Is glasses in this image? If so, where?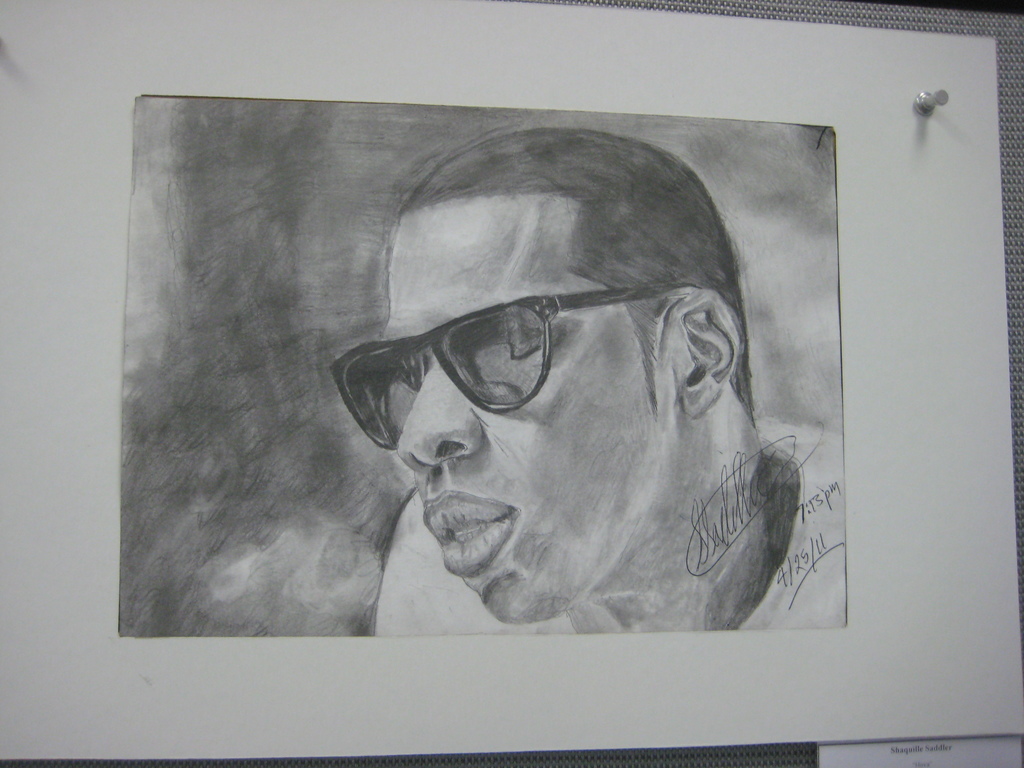
Yes, at pyautogui.locateOnScreen(334, 287, 706, 448).
